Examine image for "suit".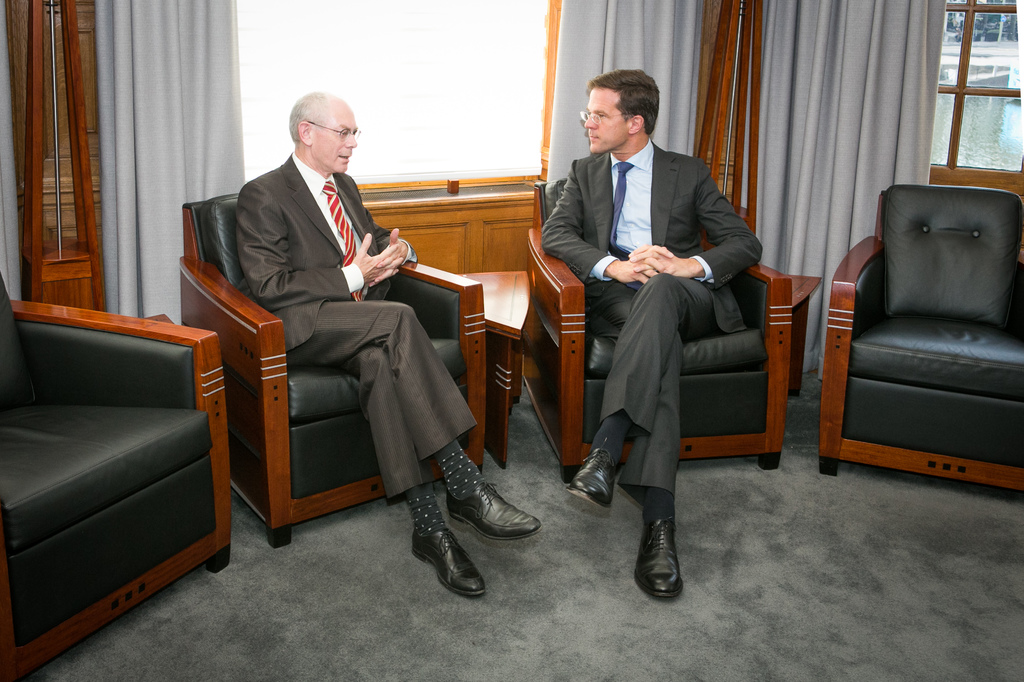
Examination result: bbox(556, 68, 782, 554).
